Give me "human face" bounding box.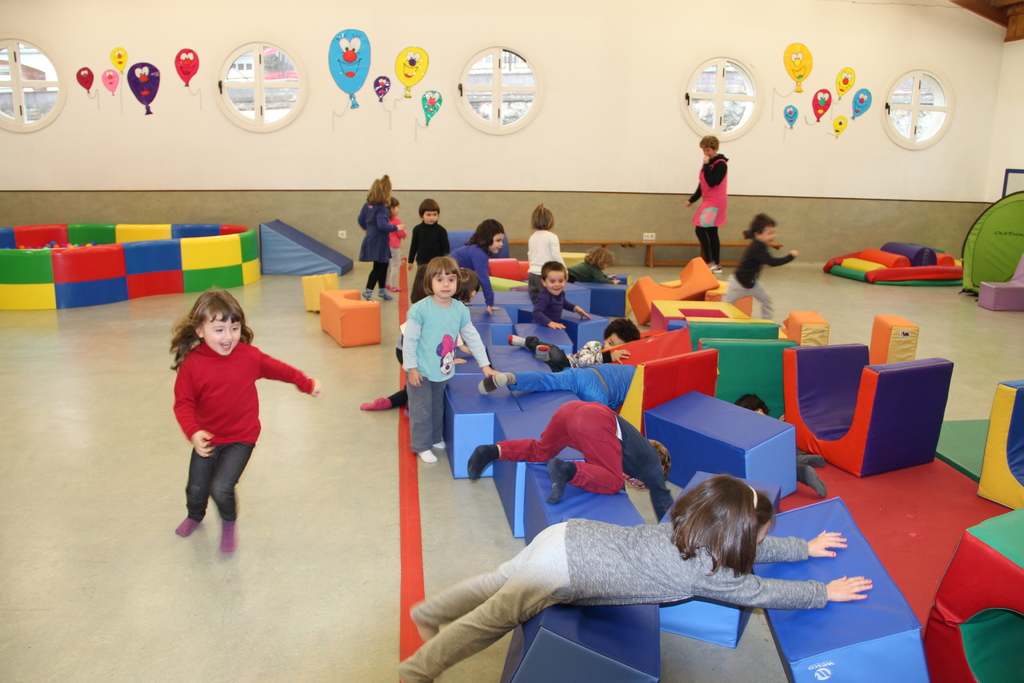
bbox(420, 207, 436, 222).
